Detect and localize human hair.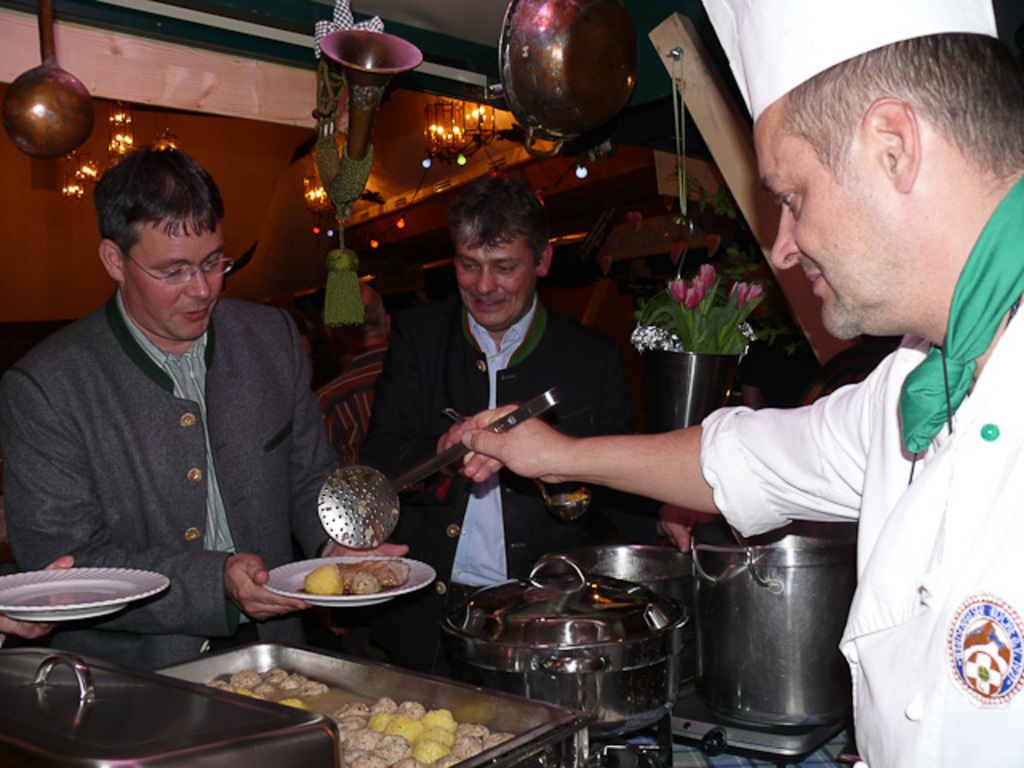
Localized at l=90, t=136, r=227, b=258.
